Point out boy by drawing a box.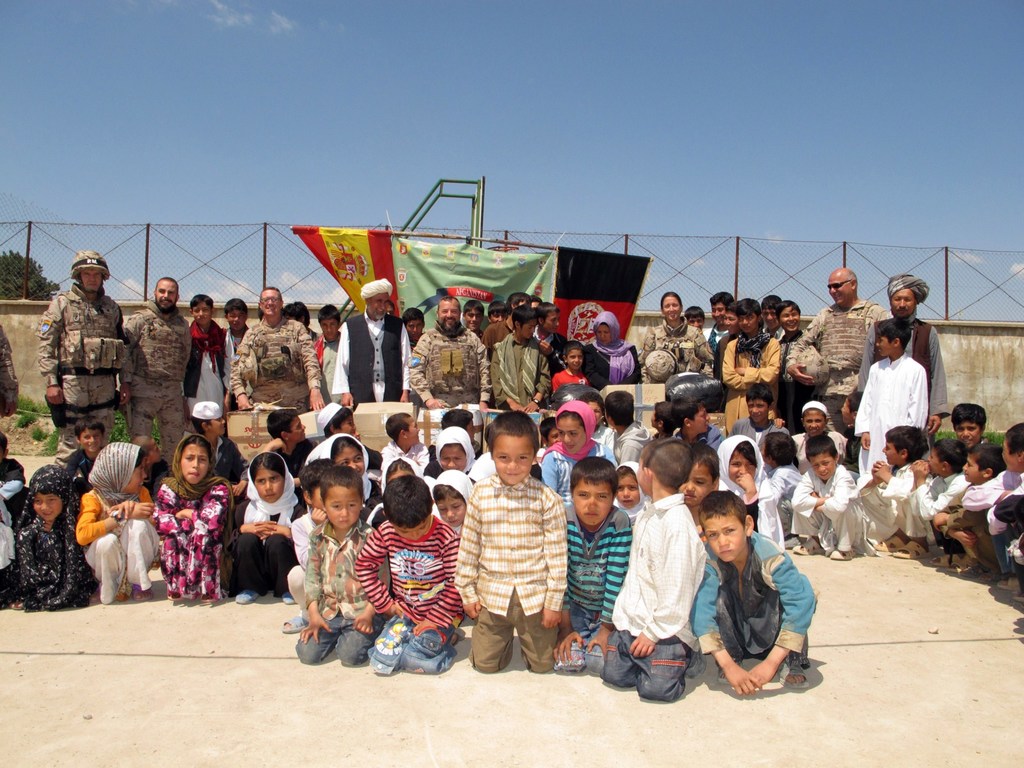
BBox(750, 426, 812, 543).
